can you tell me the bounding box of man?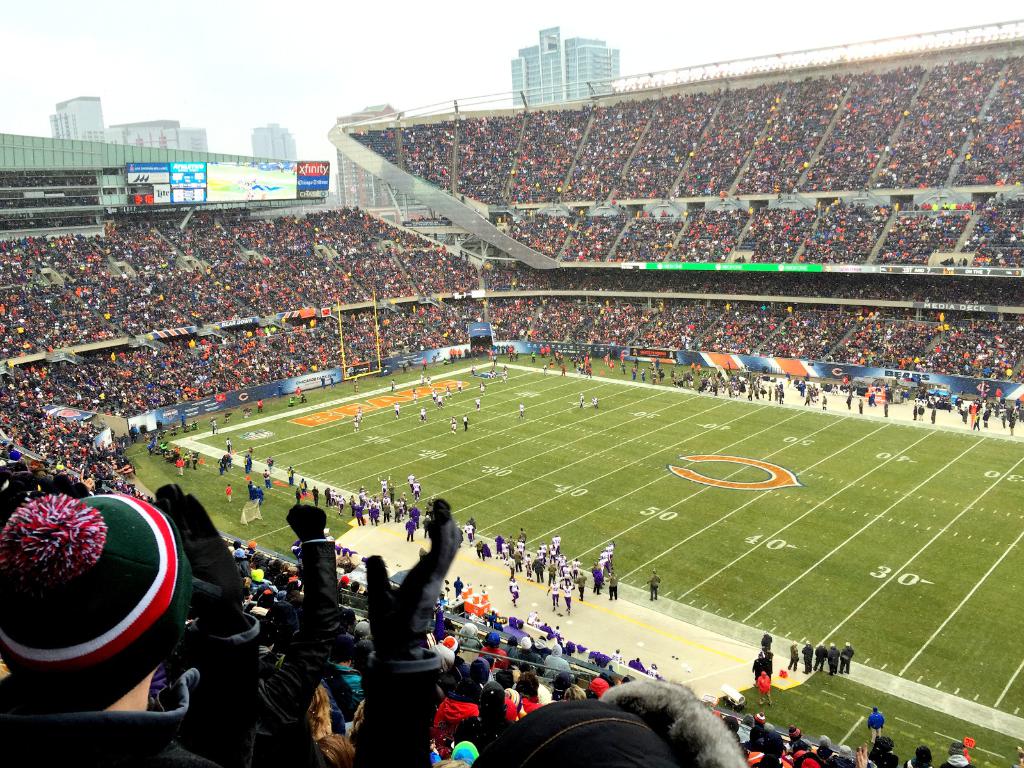
bbox=[427, 372, 431, 385].
